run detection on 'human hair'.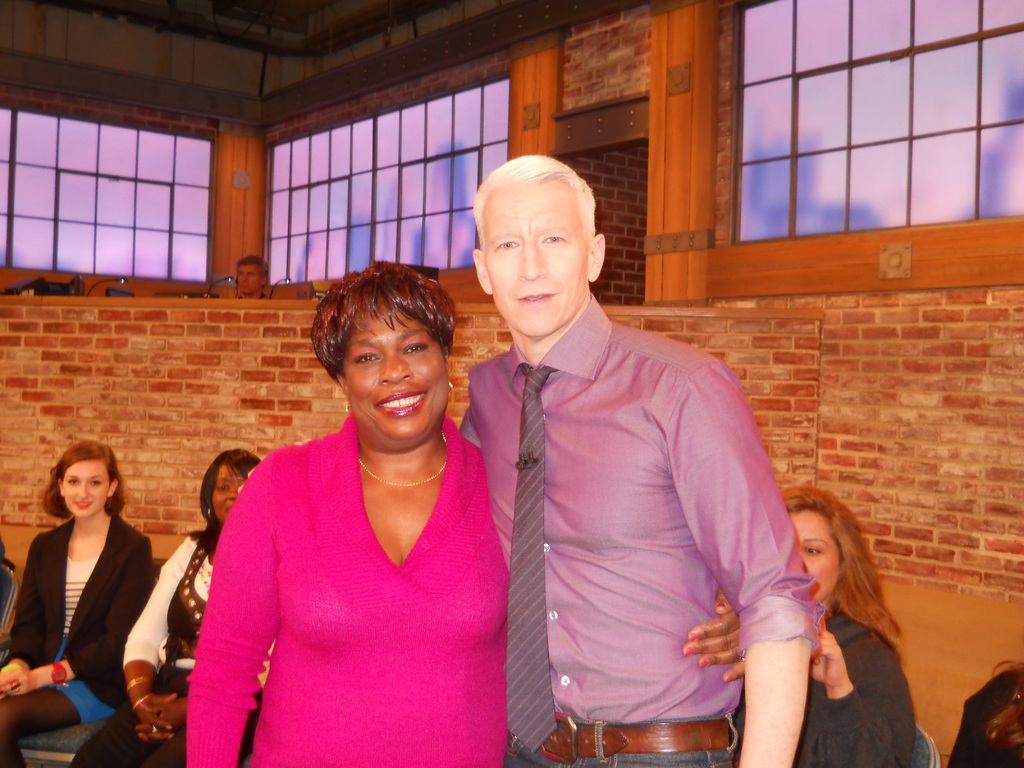
Result: bbox=(774, 486, 903, 648).
